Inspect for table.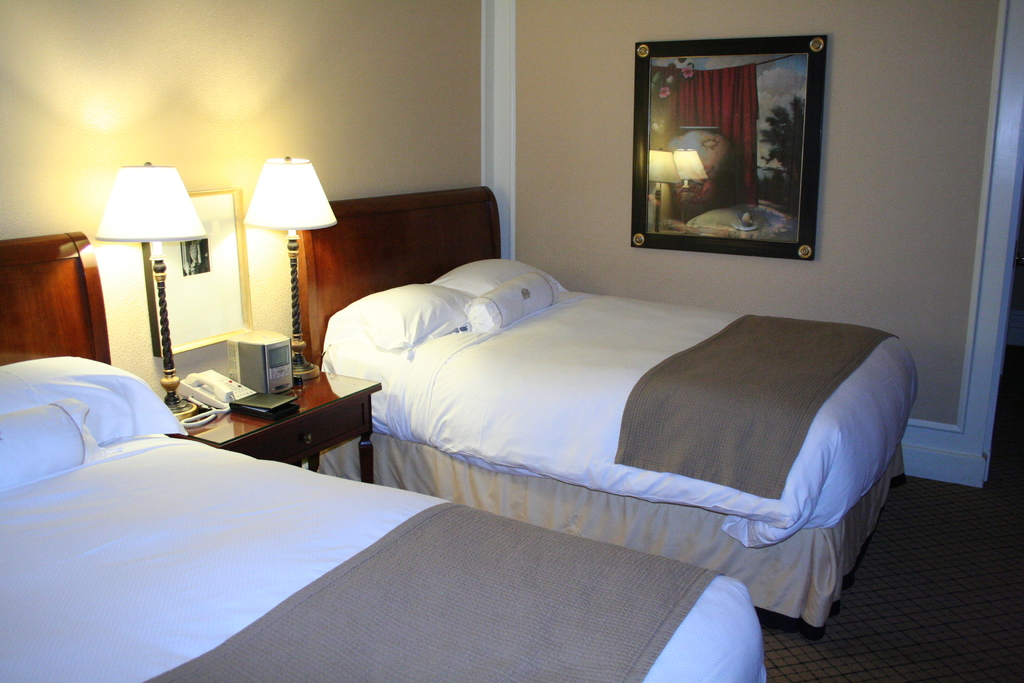
Inspection: detection(163, 342, 384, 489).
